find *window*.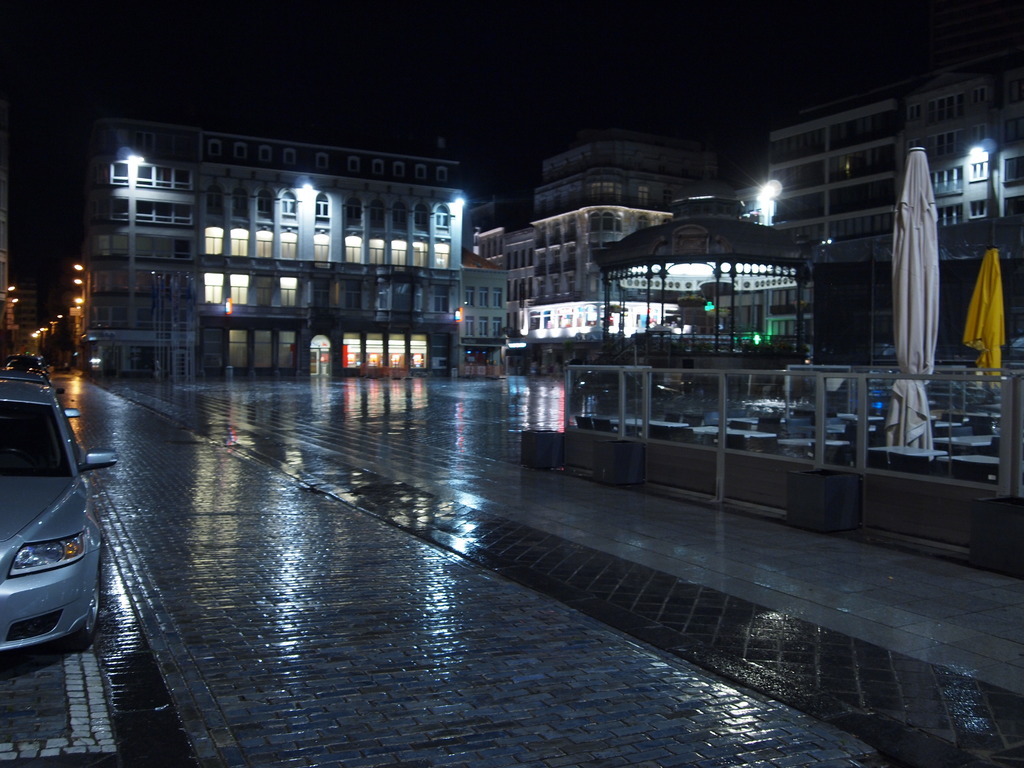
bbox(312, 199, 330, 223).
